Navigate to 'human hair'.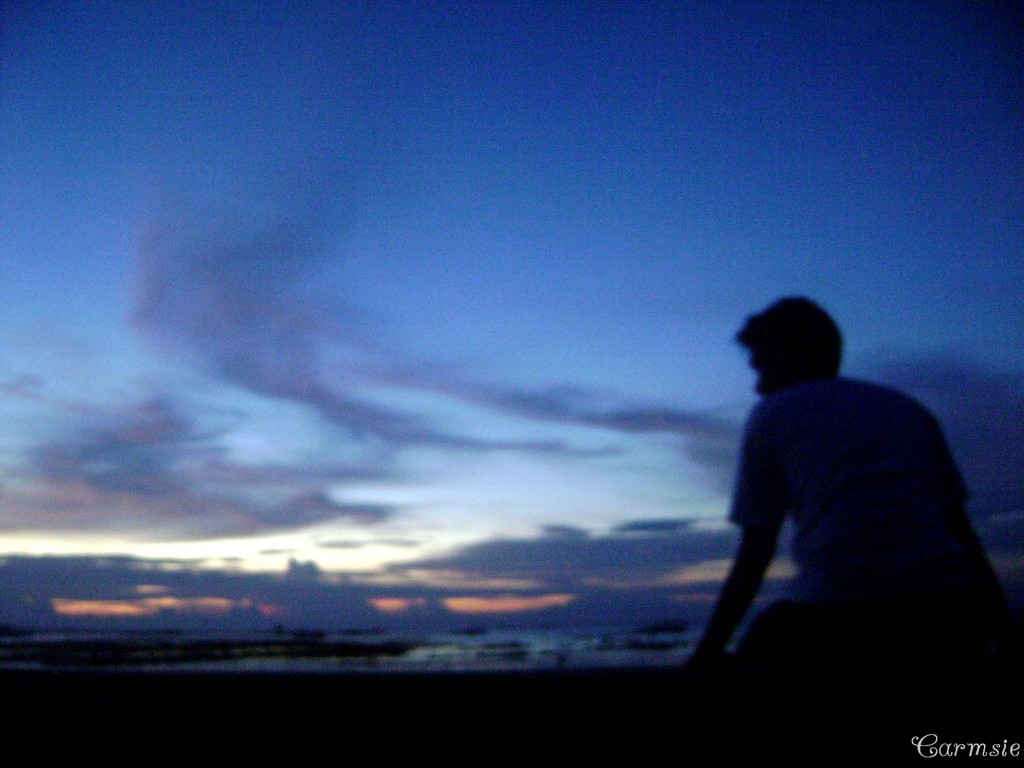
Navigation target: 737, 303, 855, 399.
